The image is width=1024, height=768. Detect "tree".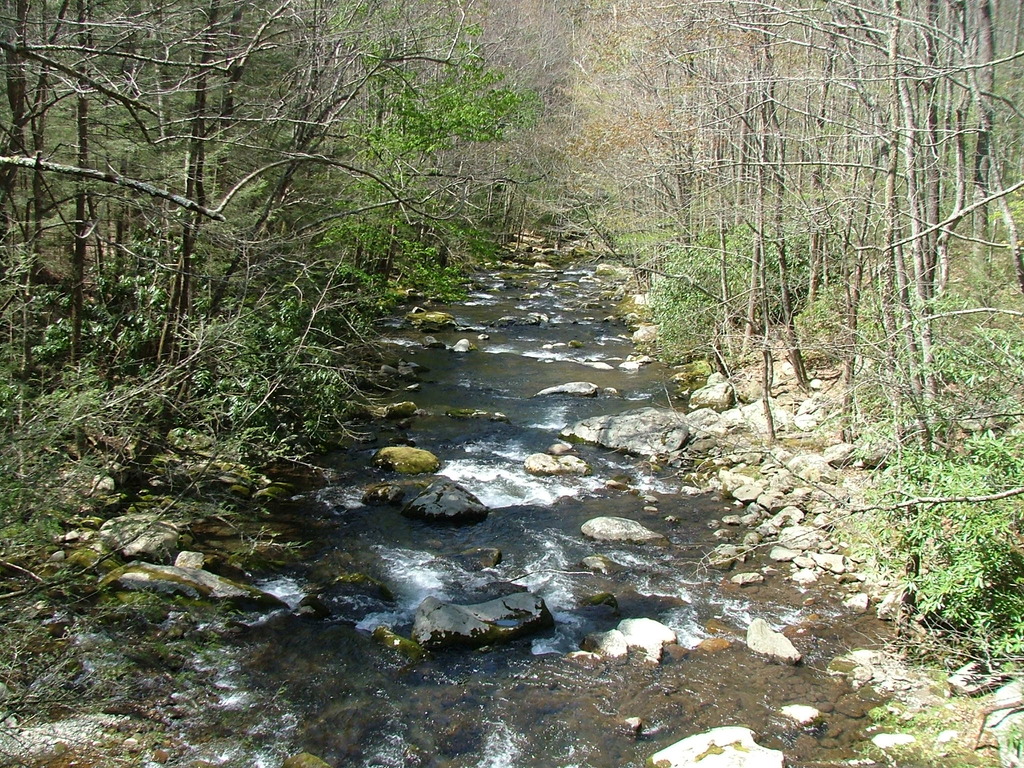
Detection: (x1=435, y1=0, x2=580, y2=242).
